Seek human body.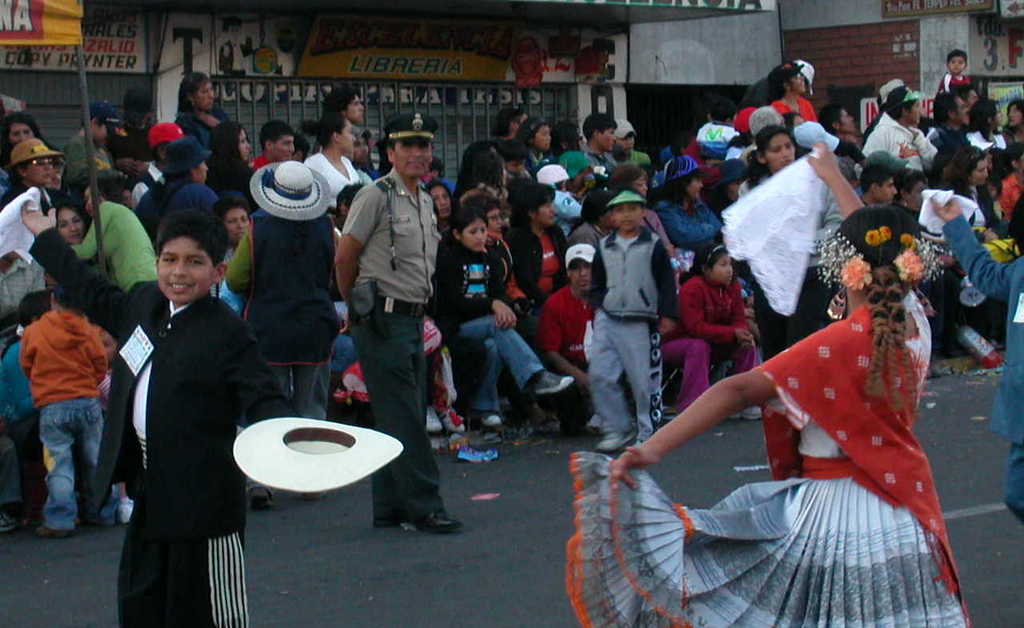
bbox=(928, 81, 971, 137).
